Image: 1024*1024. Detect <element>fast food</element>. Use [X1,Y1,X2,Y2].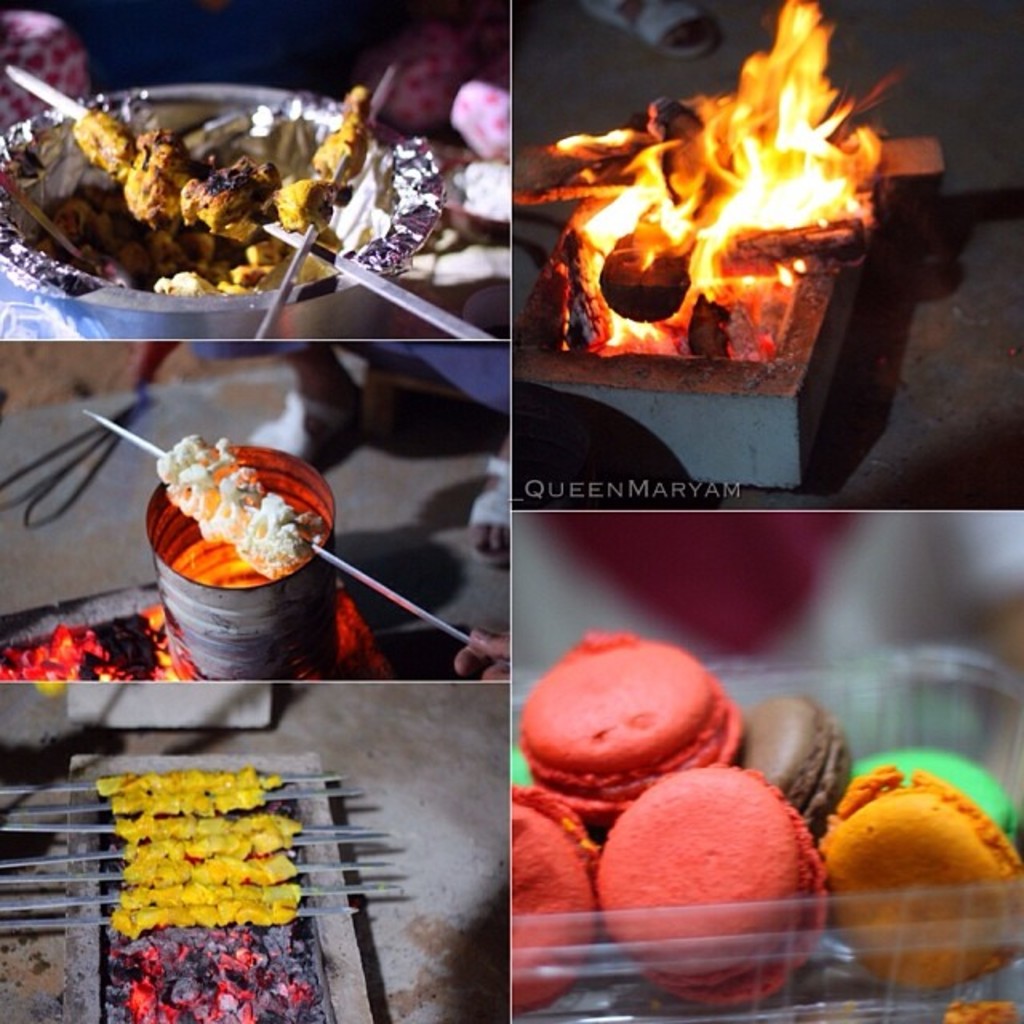
[651,96,738,216].
